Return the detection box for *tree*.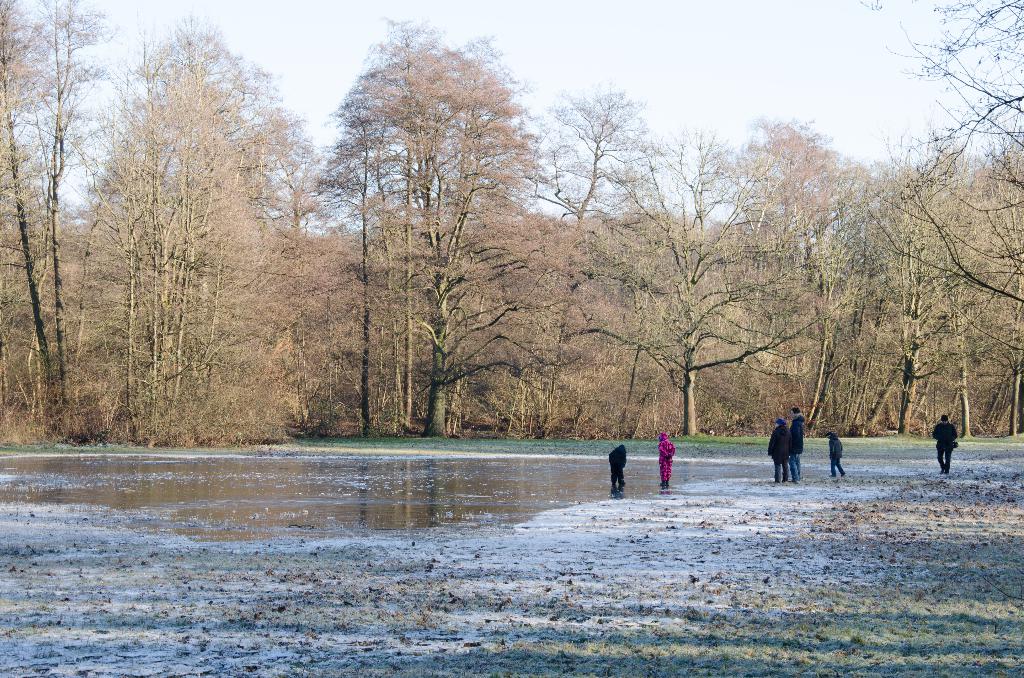
left=295, top=25, right=545, bottom=438.
